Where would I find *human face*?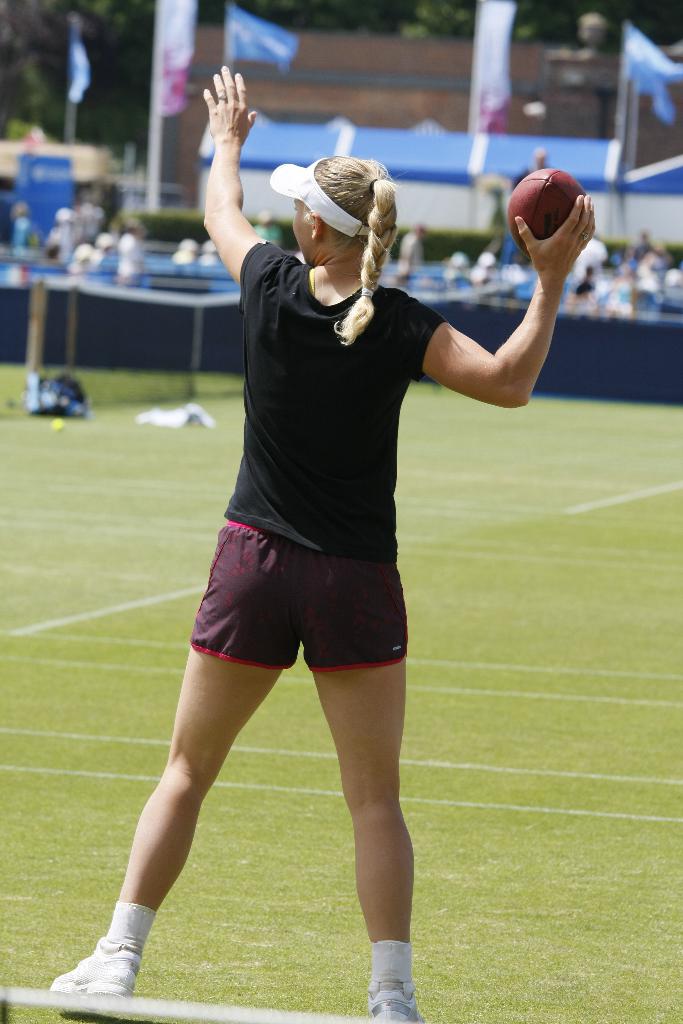
At x1=298, y1=200, x2=317, y2=266.
